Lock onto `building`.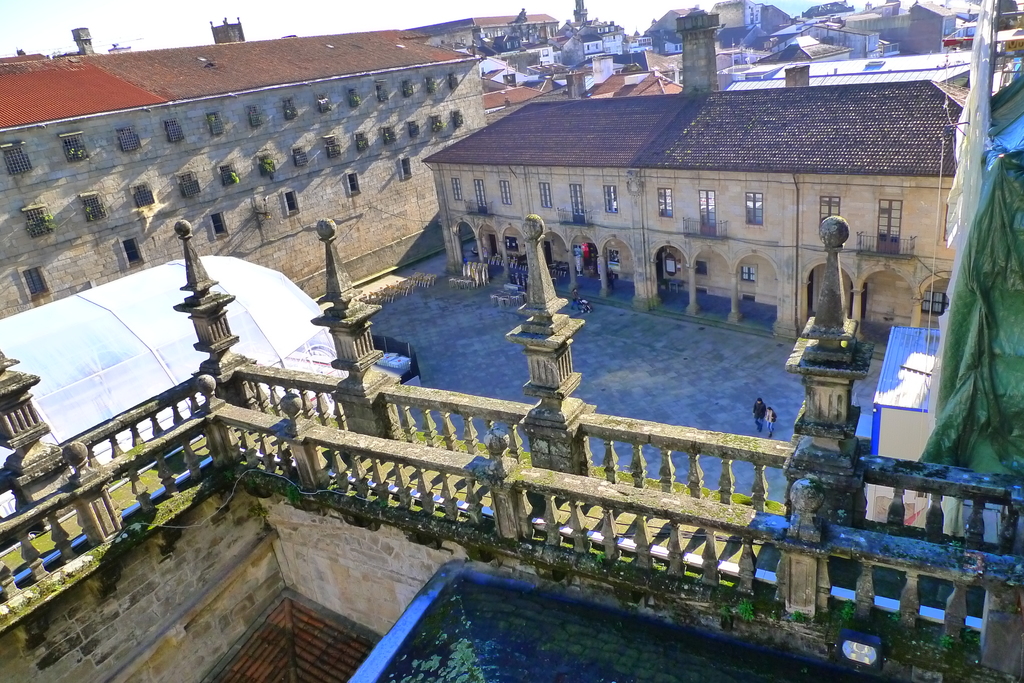
Locked: (left=0, top=257, right=337, bottom=586).
